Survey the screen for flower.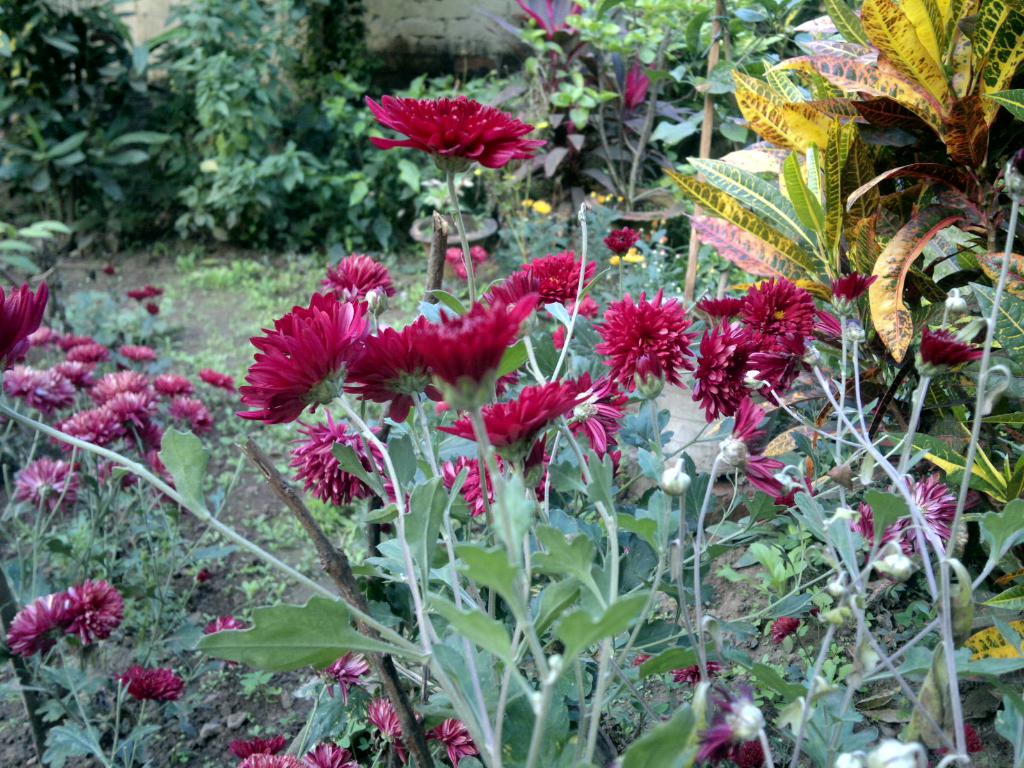
Survey found: box(366, 697, 424, 746).
